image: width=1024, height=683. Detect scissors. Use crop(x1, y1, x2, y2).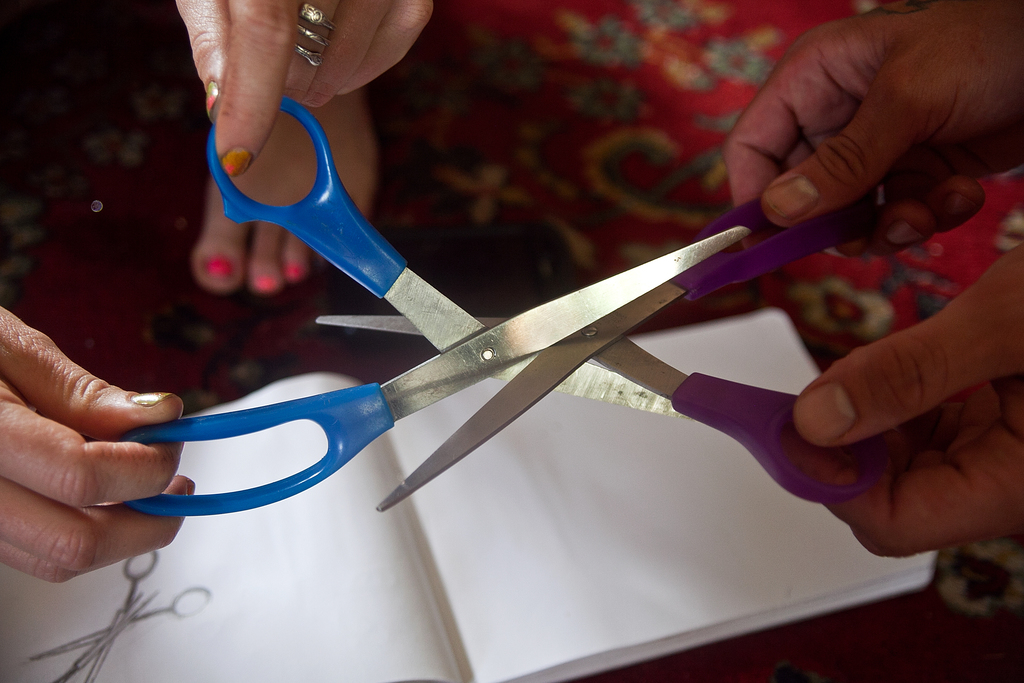
crop(311, 149, 949, 523).
